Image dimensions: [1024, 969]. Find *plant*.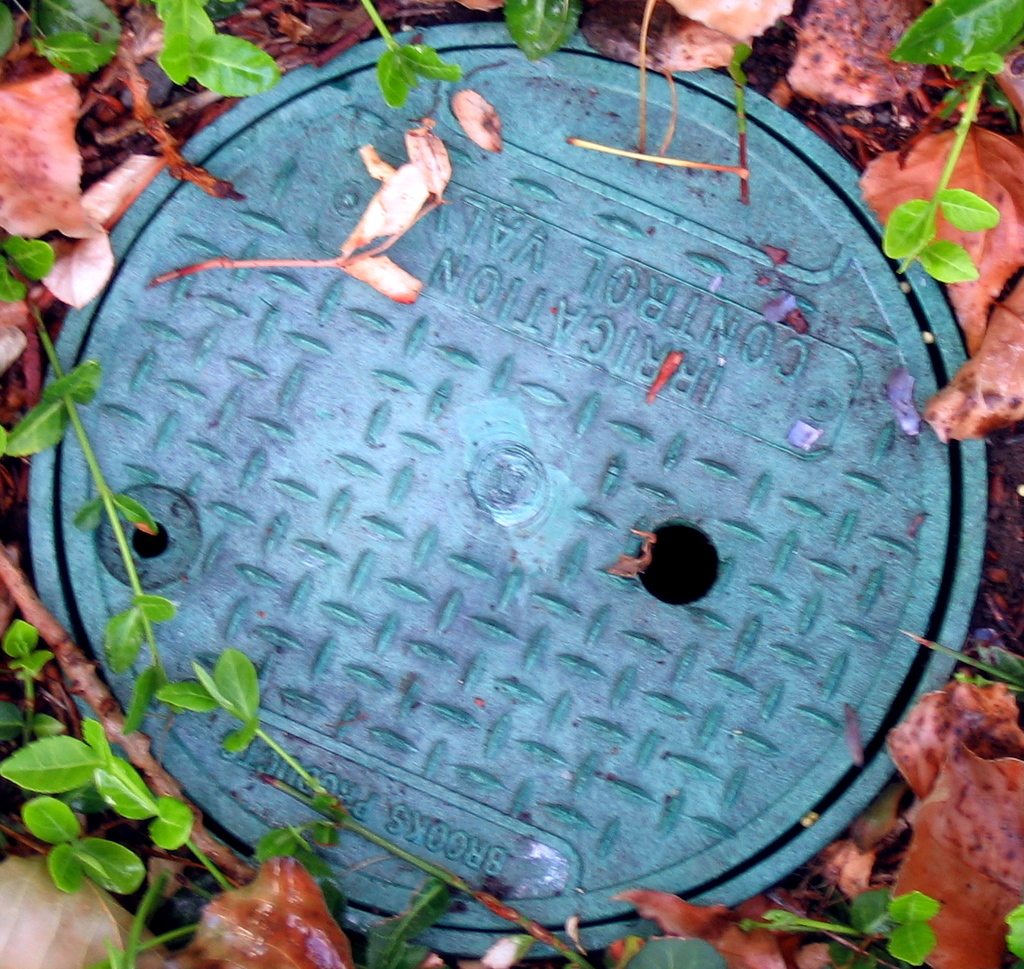
(left=0, top=621, right=235, bottom=968).
